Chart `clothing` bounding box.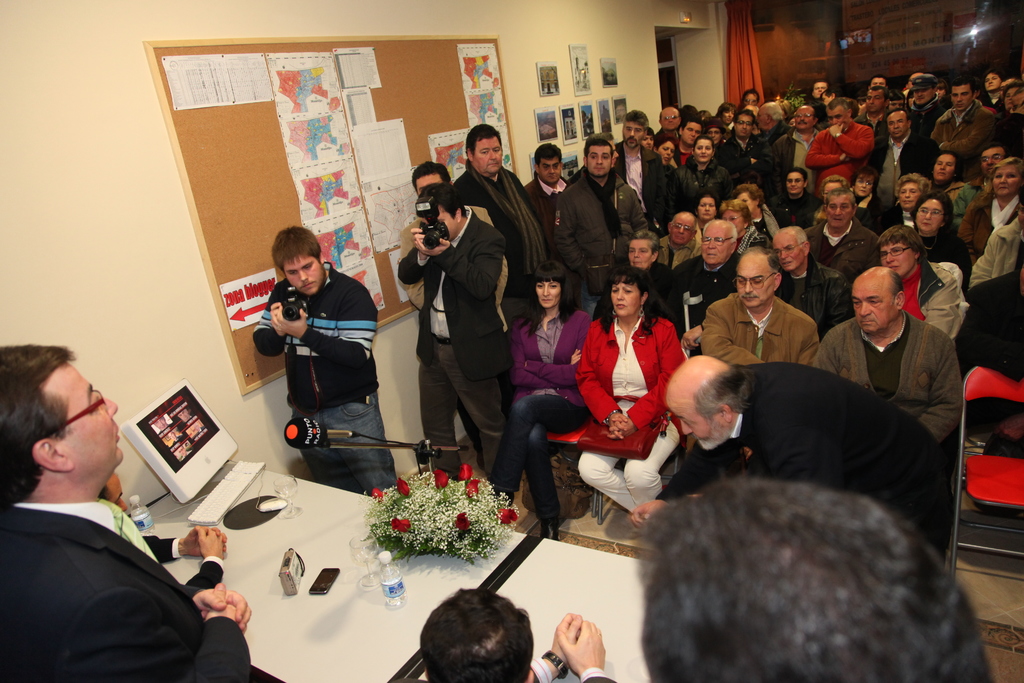
Charted: {"x1": 804, "y1": 199, "x2": 869, "y2": 279}.
